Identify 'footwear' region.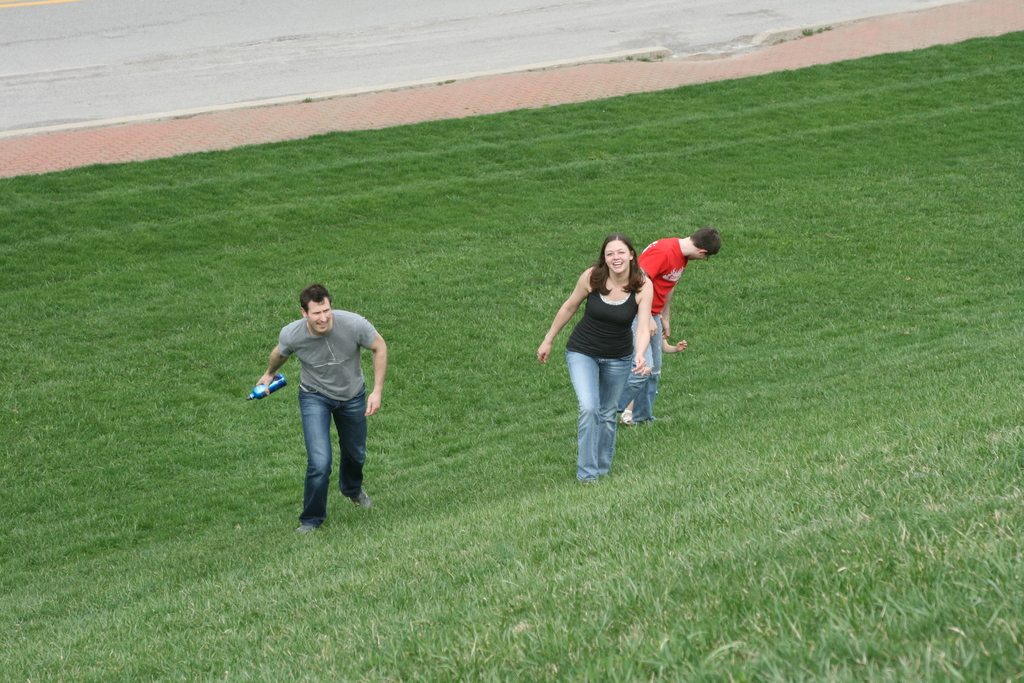
Region: 619:406:634:424.
